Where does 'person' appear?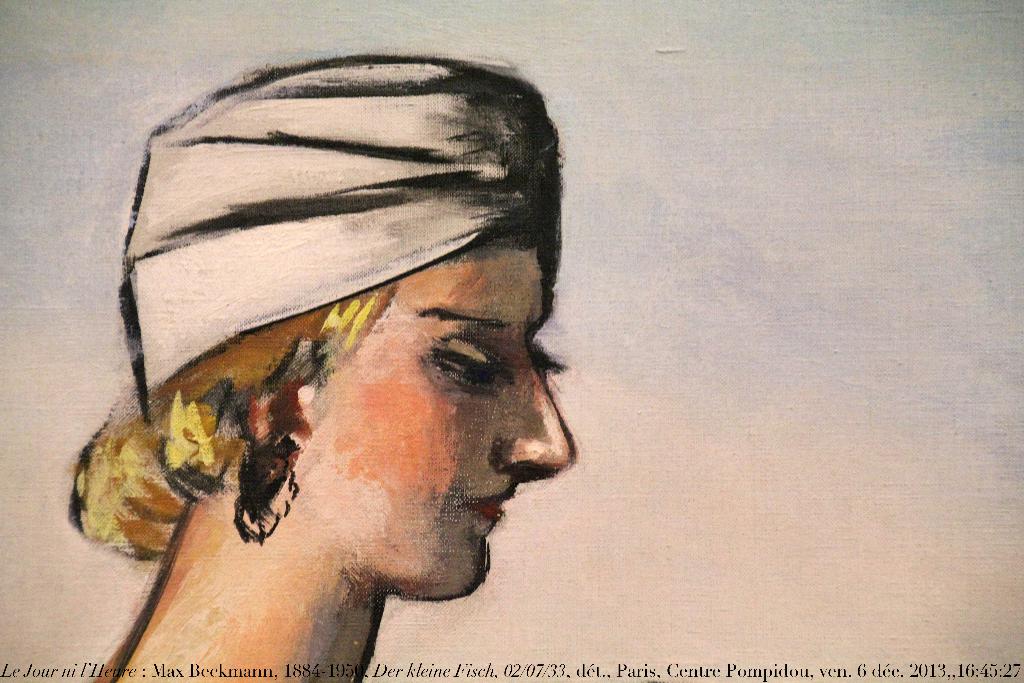
Appears at [left=70, top=56, right=578, bottom=682].
